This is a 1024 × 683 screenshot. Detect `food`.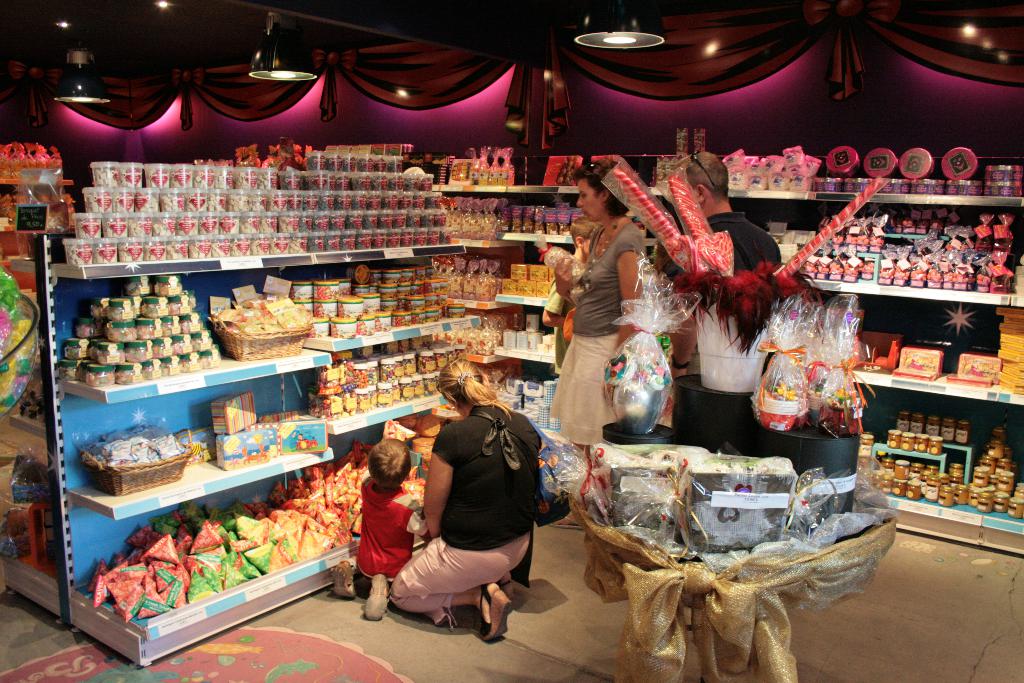
<region>634, 218, 646, 233</region>.
